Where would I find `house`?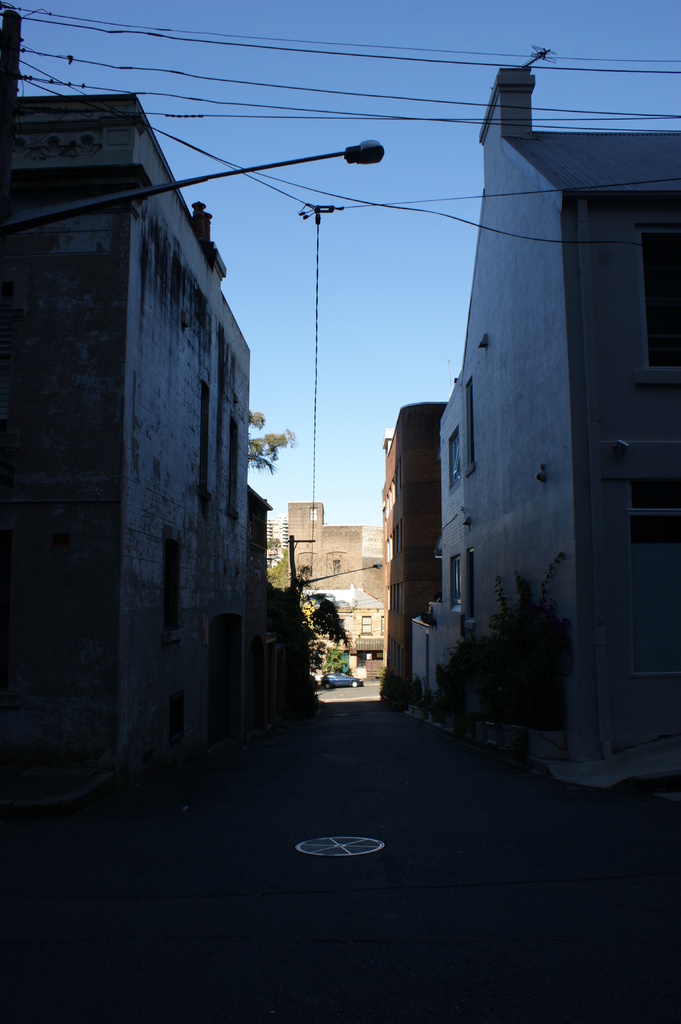
At (x1=416, y1=40, x2=680, y2=815).
